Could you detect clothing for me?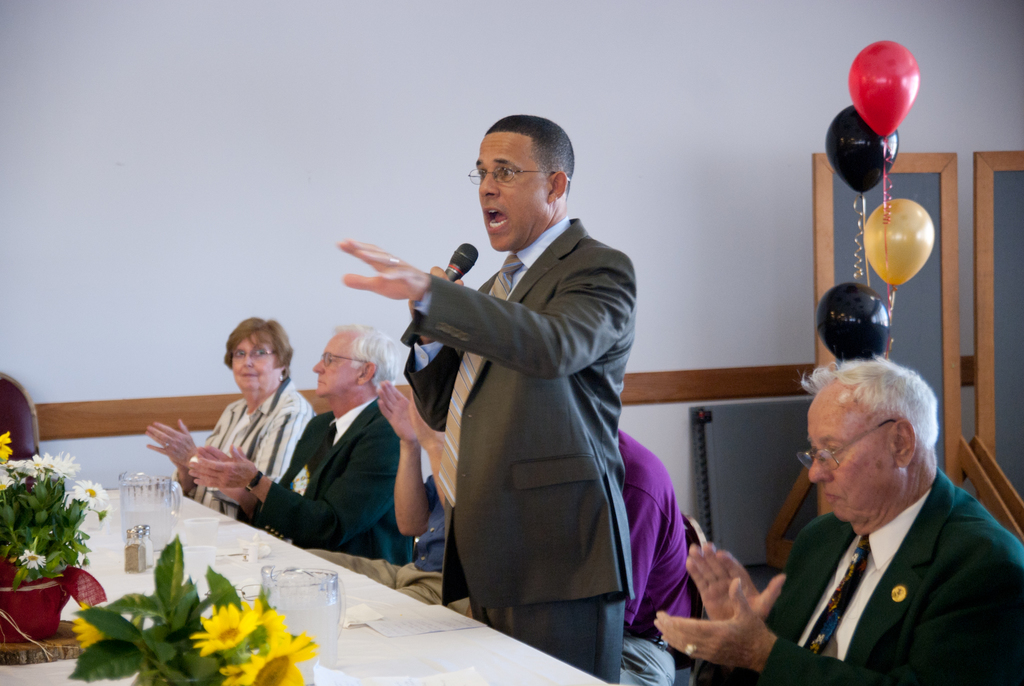
Detection result: 371 159 655 685.
